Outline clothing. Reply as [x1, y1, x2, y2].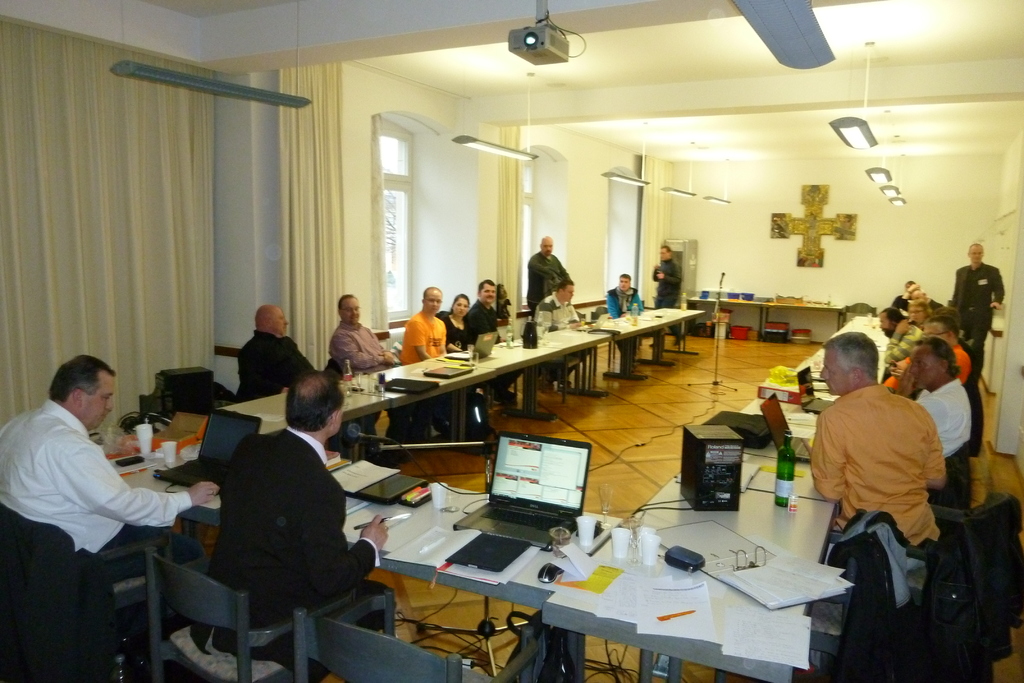
[893, 294, 912, 318].
